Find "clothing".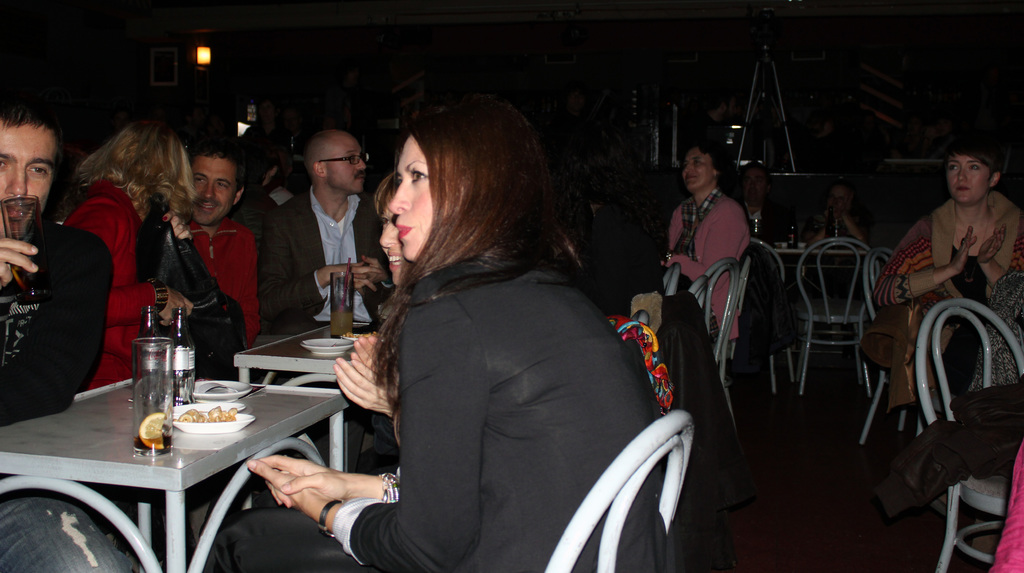
region(742, 201, 789, 298).
